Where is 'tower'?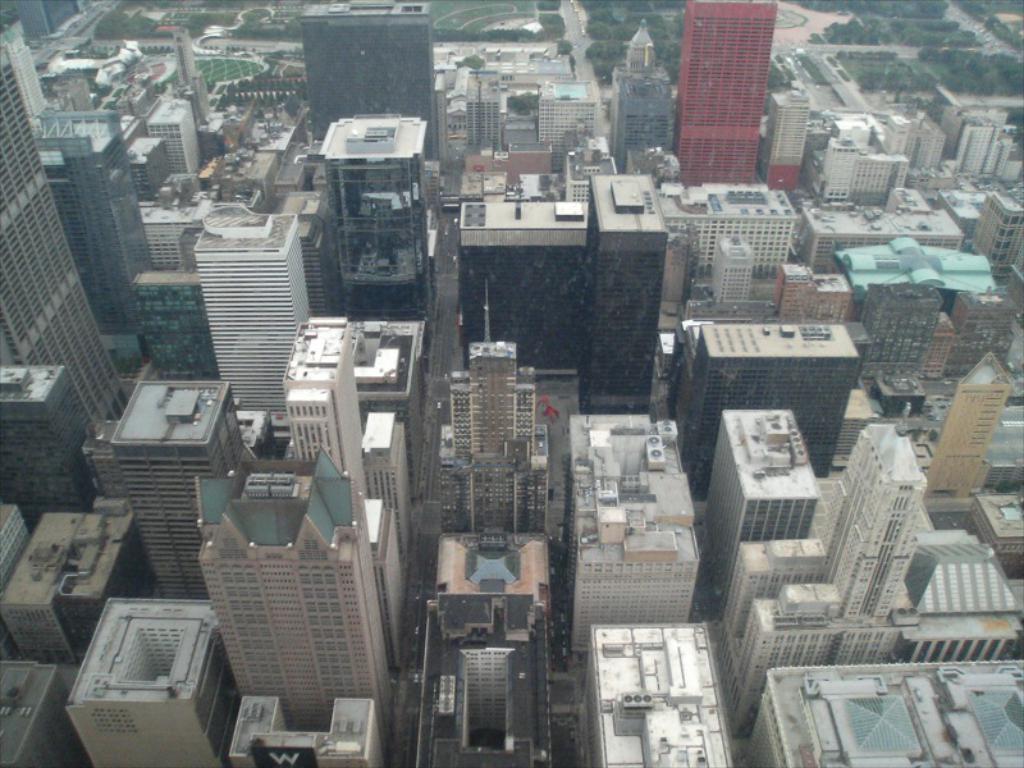
(701,408,818,605).
